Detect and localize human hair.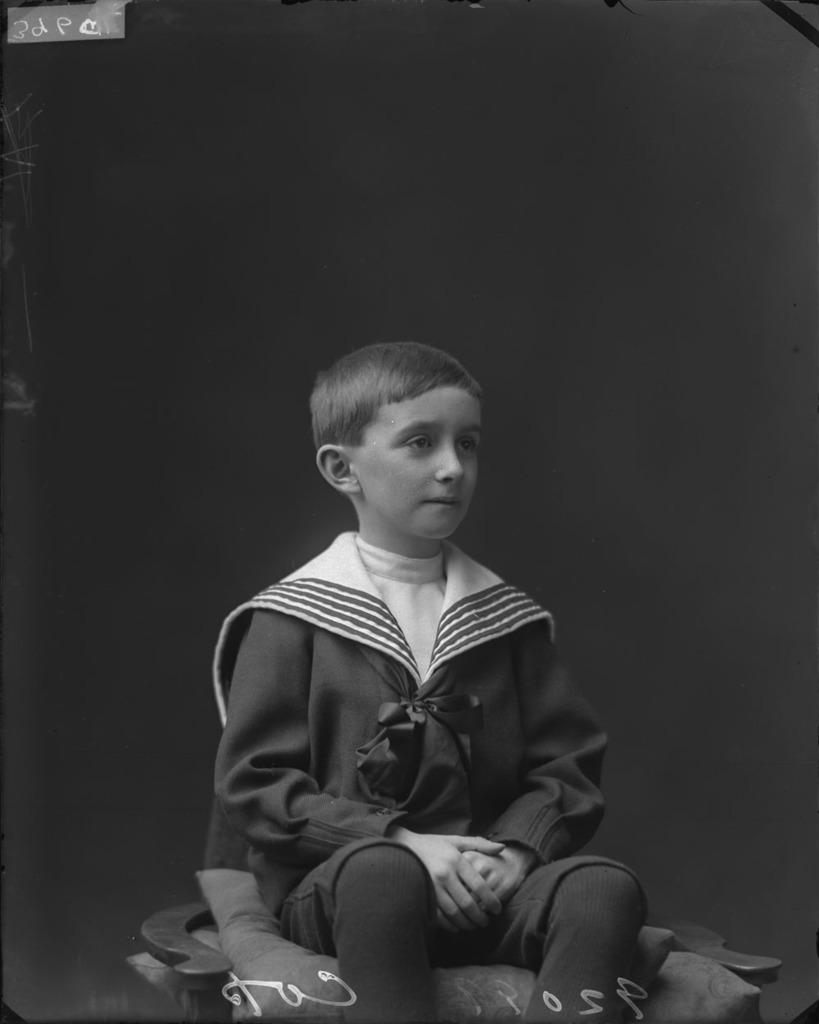
Localized at x1=314, y1=345, x2=475, y2=473.
